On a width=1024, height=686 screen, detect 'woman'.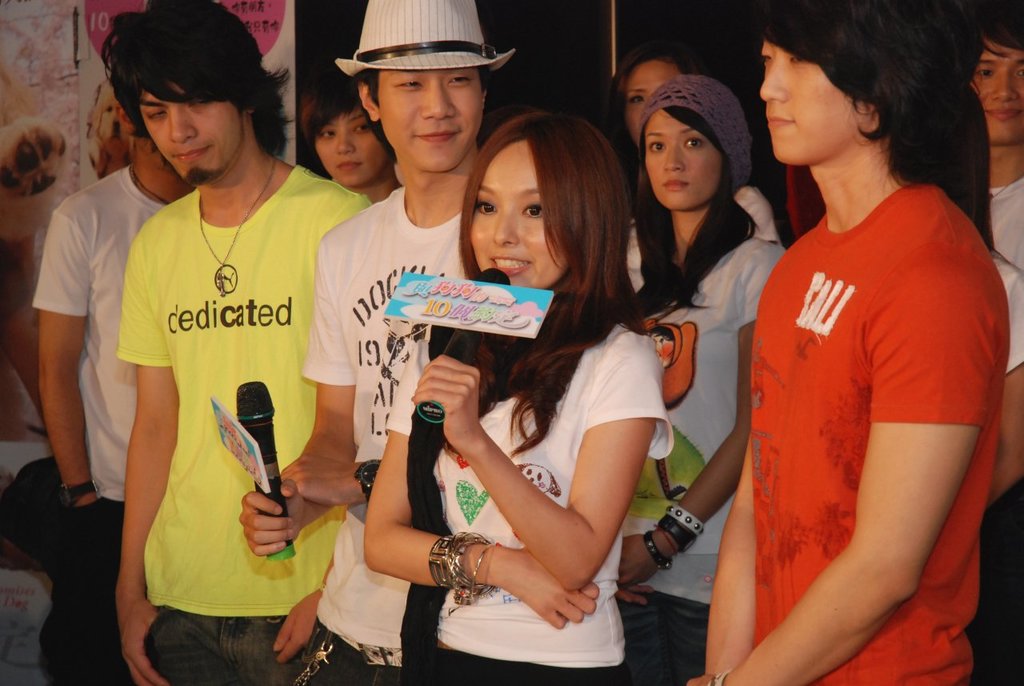
[310,81,417,191].
